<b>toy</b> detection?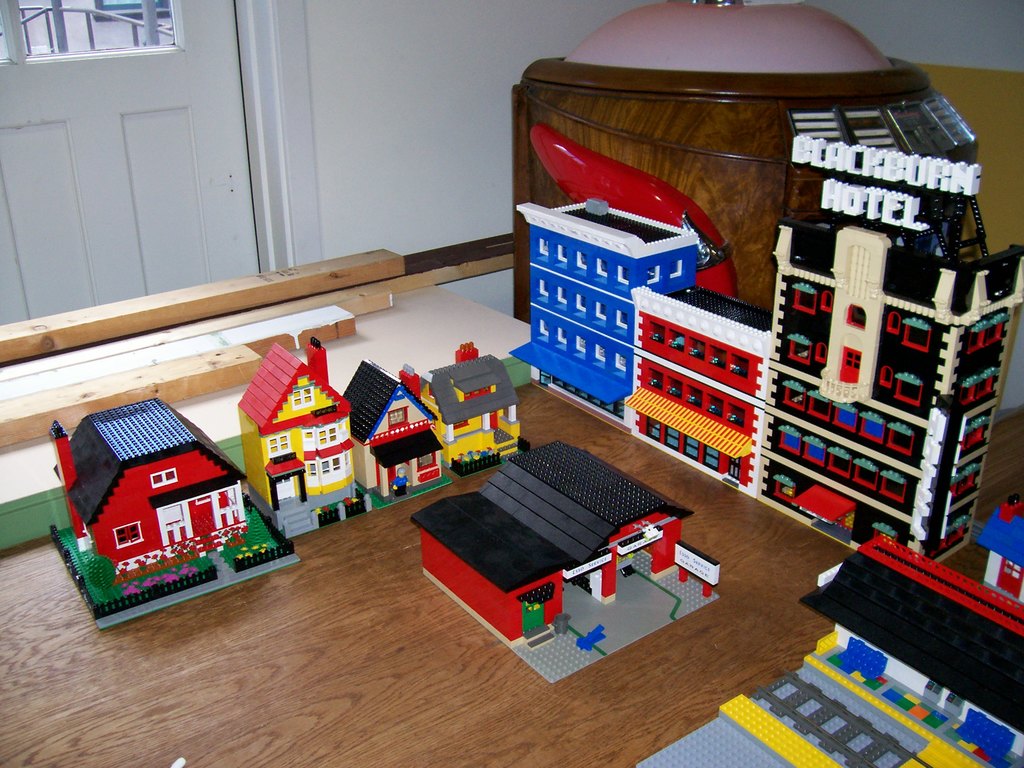
box(636, 535, 1023, 767)
